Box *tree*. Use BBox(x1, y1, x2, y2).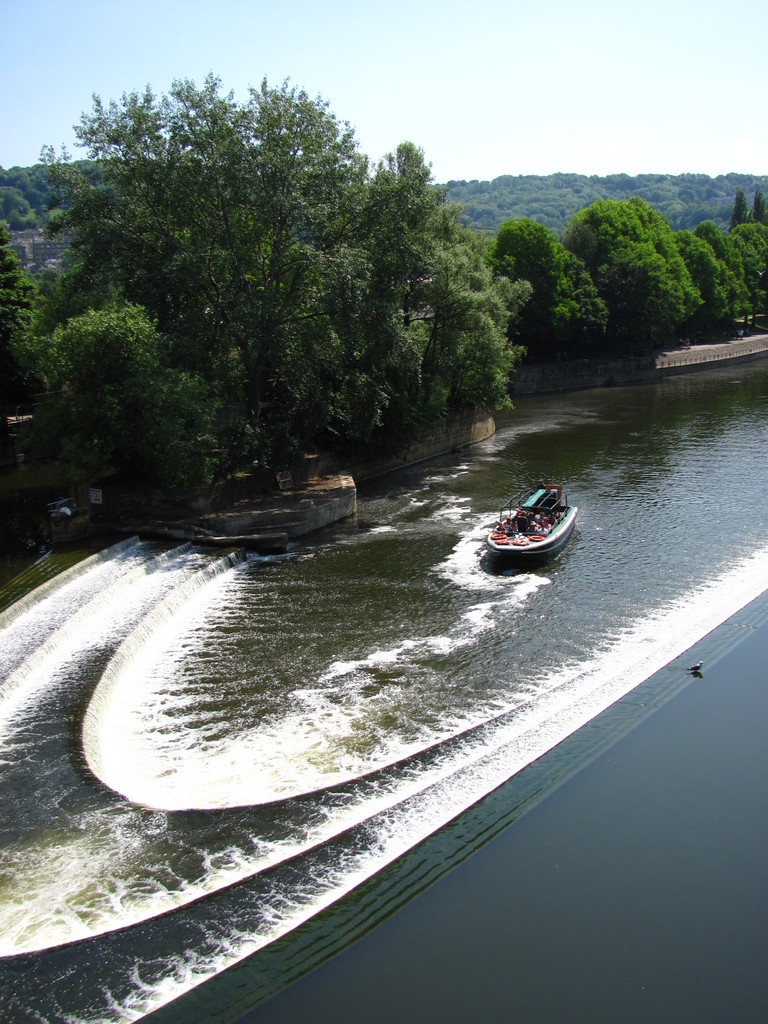
BBox(18, 297, 230, 512).
